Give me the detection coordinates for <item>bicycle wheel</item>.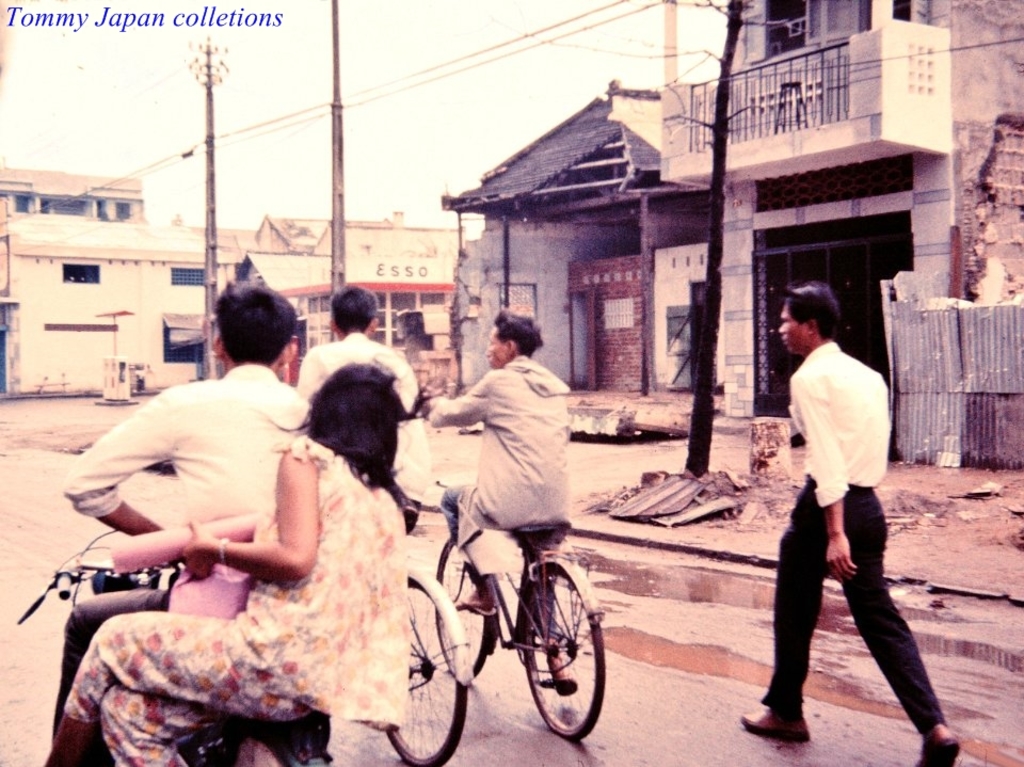
<region>435, 540, 492, 683</region>.
